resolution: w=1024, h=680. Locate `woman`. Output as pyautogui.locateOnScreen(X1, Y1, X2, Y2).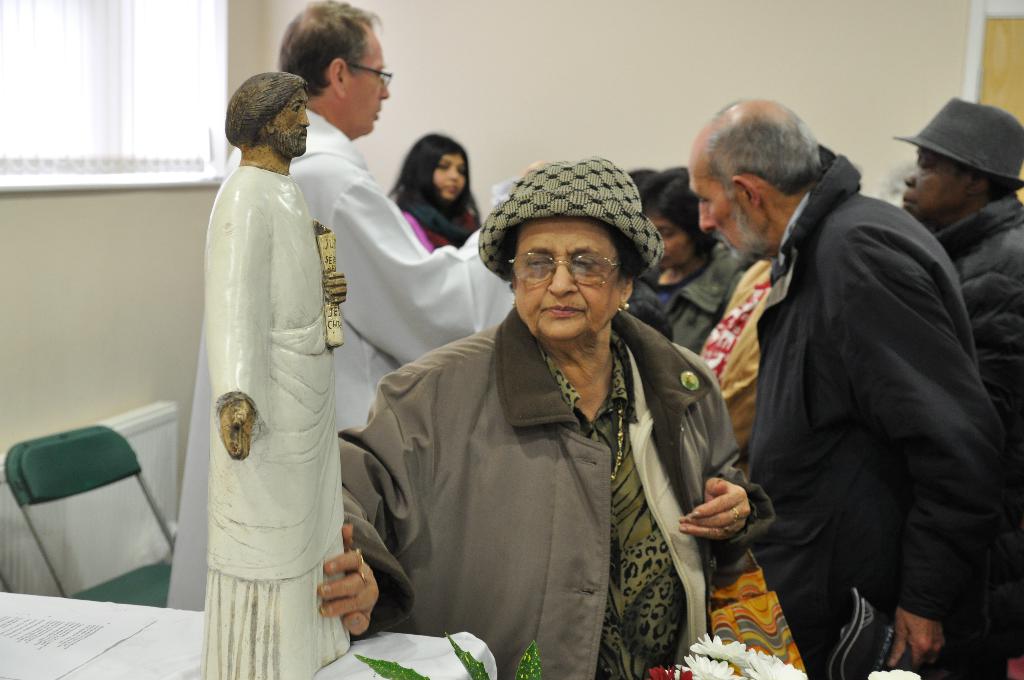
pyautogui.locateOnScreen(381, 135, 485, 263).
